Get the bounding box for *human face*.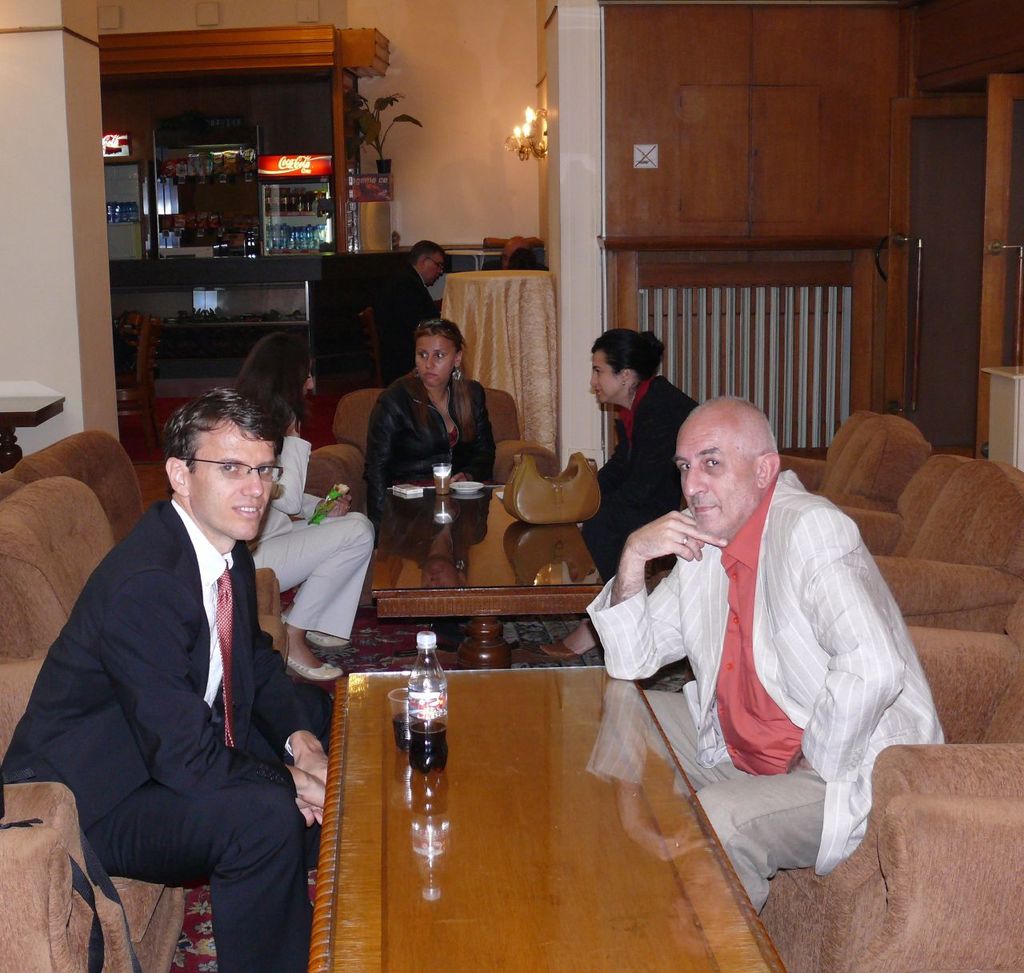
<region>588, 352, 626, 406</region>.
